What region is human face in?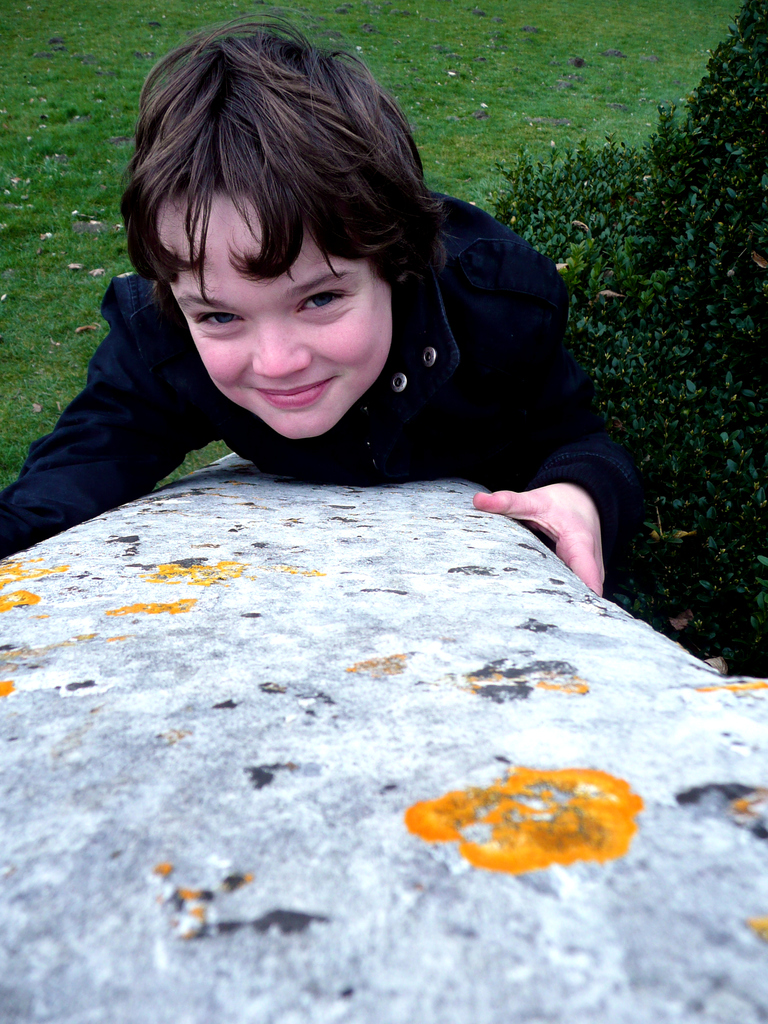
detection(159, 186, 399, 449).
